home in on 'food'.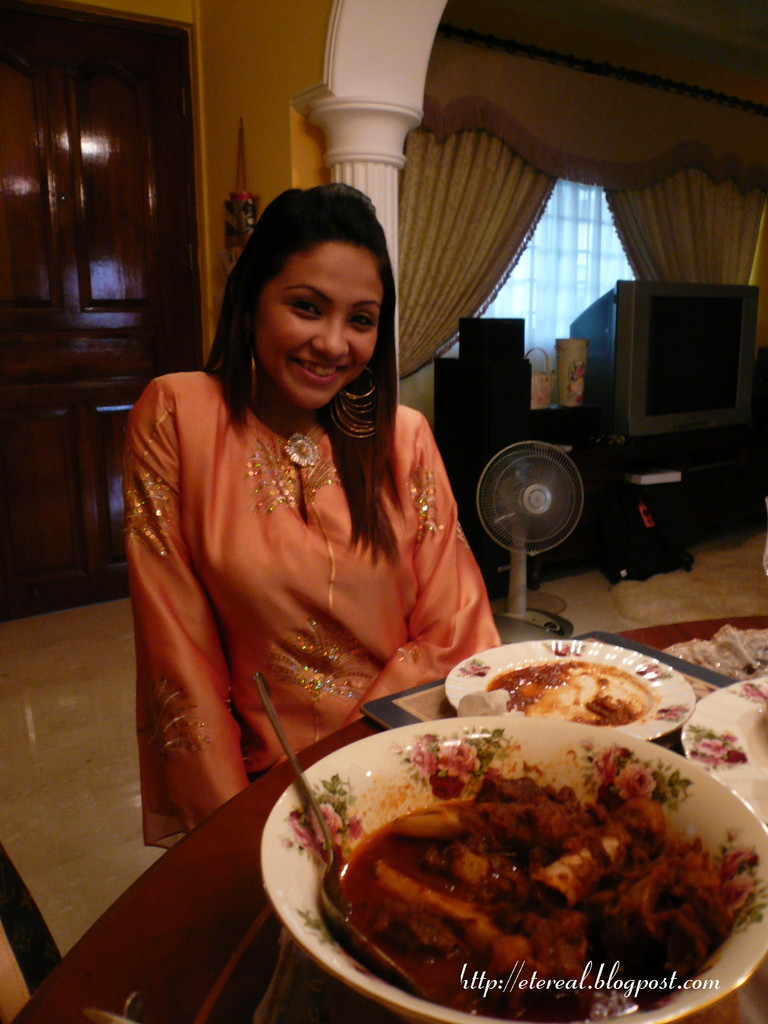
Homed in at 323 754 755 998.
